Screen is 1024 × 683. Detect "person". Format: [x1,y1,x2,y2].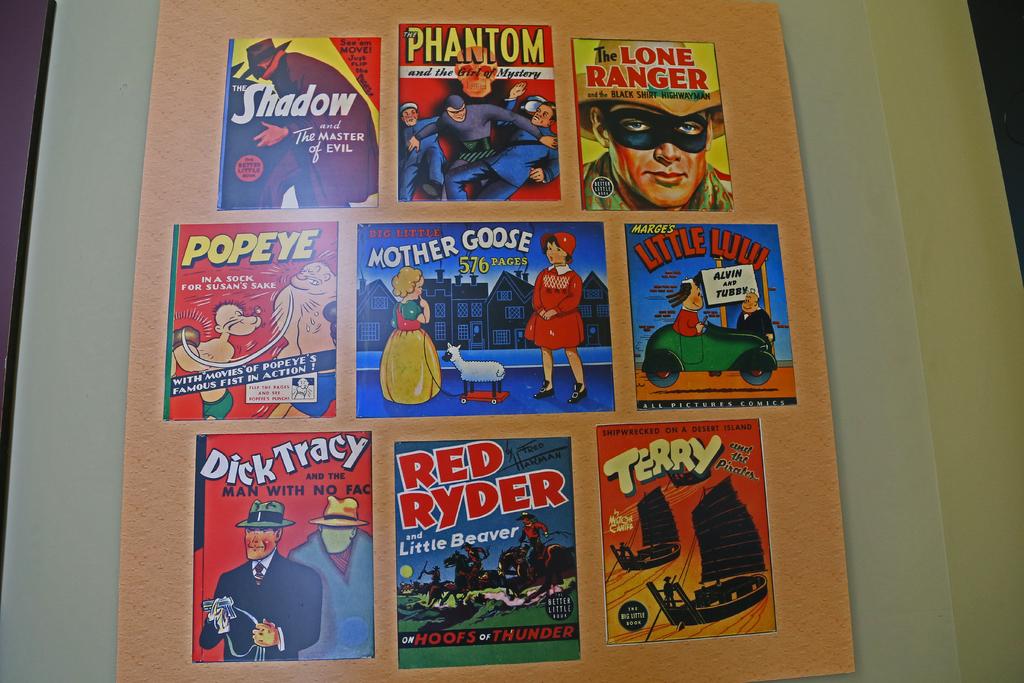
[518,513,548,580].
